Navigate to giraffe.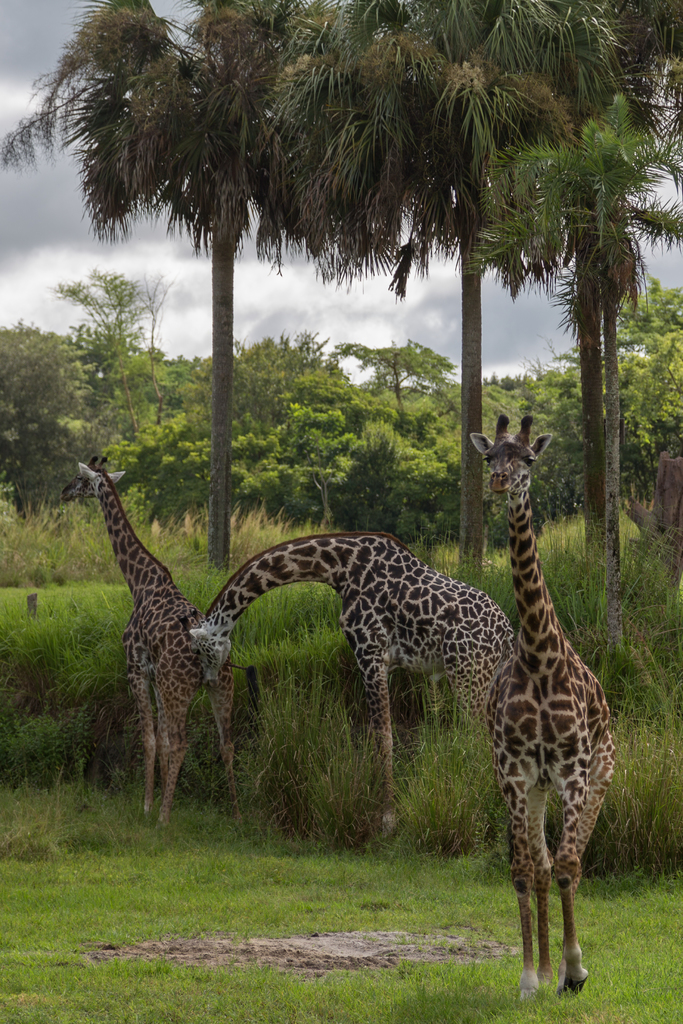
Navigation target: bbox=[465, 413, 614, 1000].
